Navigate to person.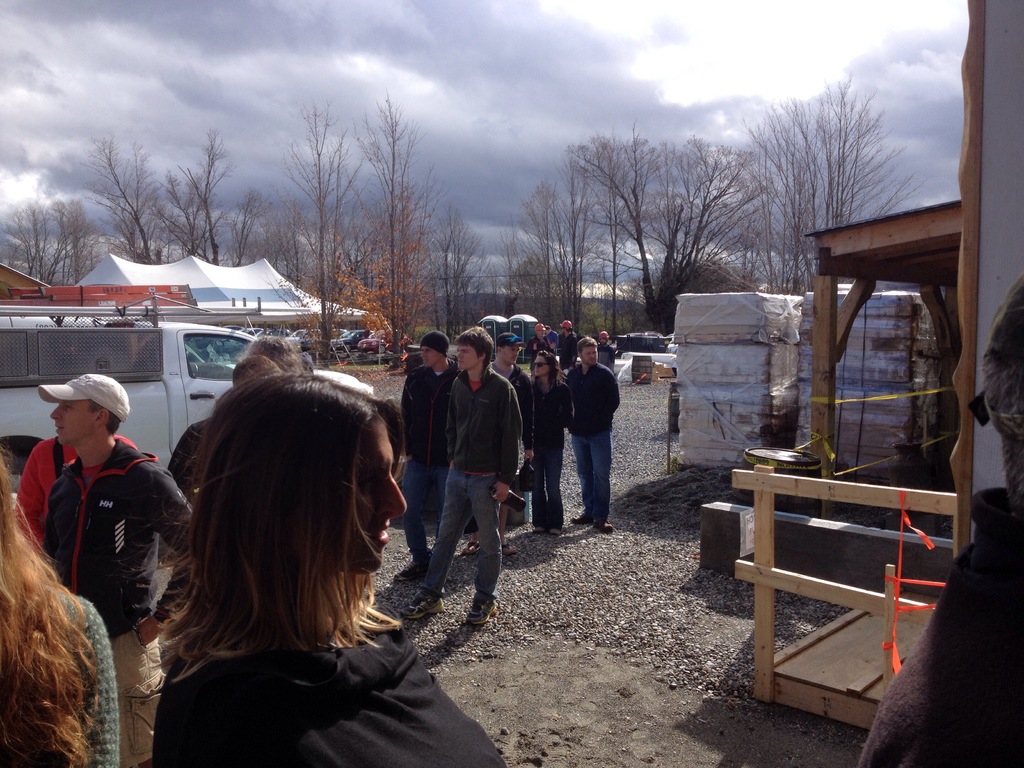
Navigation target: [529,352,568,534].
